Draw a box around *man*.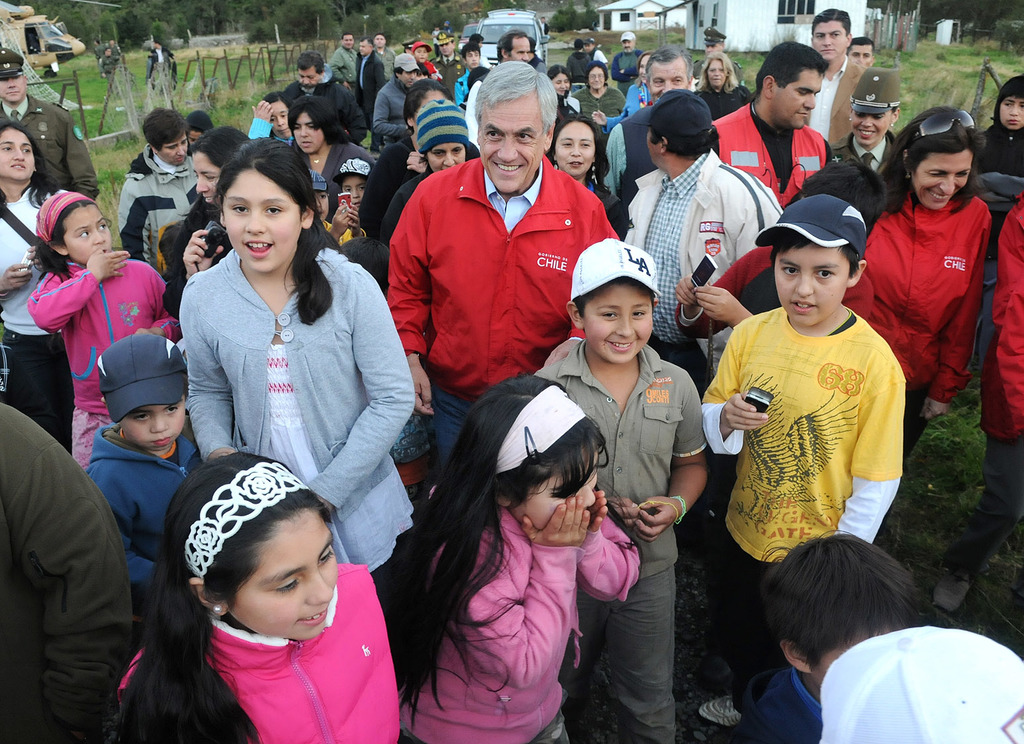
select_region(469, 30, 532, 150).
